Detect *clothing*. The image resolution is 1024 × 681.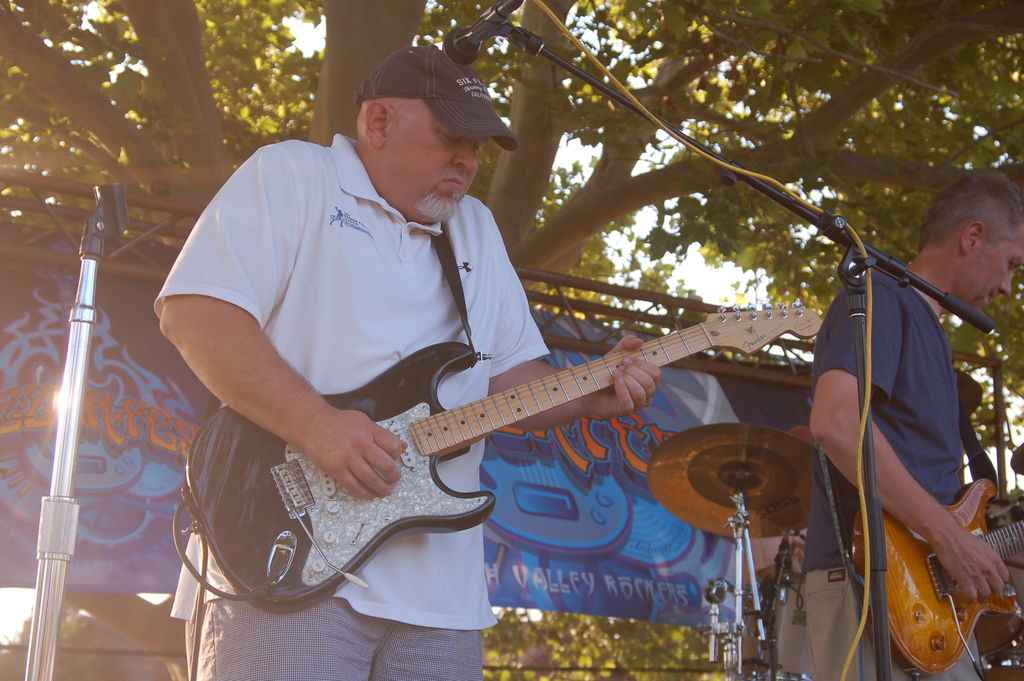
locate(799, 266, 968, 680).
